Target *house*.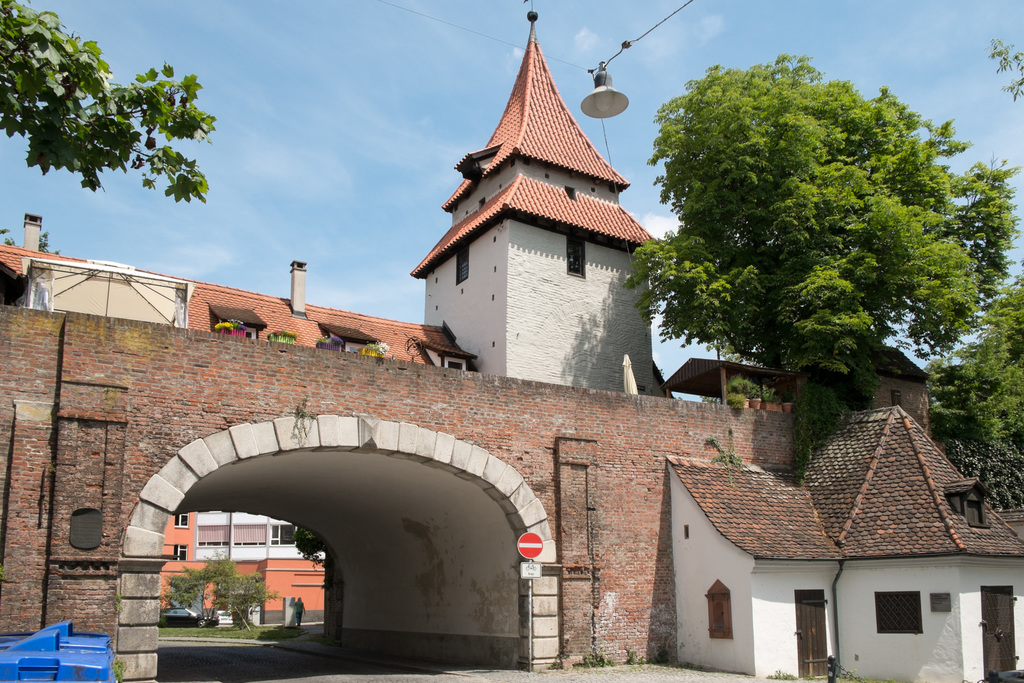
Target region: (x1=0, y1=3, x2=1023, y2=682).
